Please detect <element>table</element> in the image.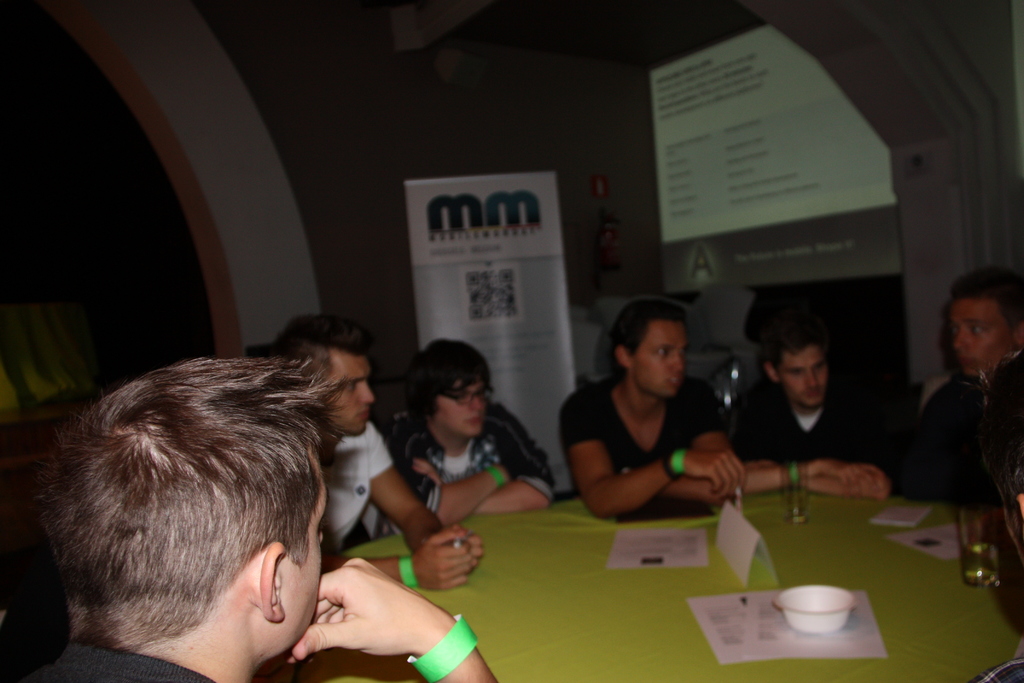
box=[493, 438, 990, 682].
